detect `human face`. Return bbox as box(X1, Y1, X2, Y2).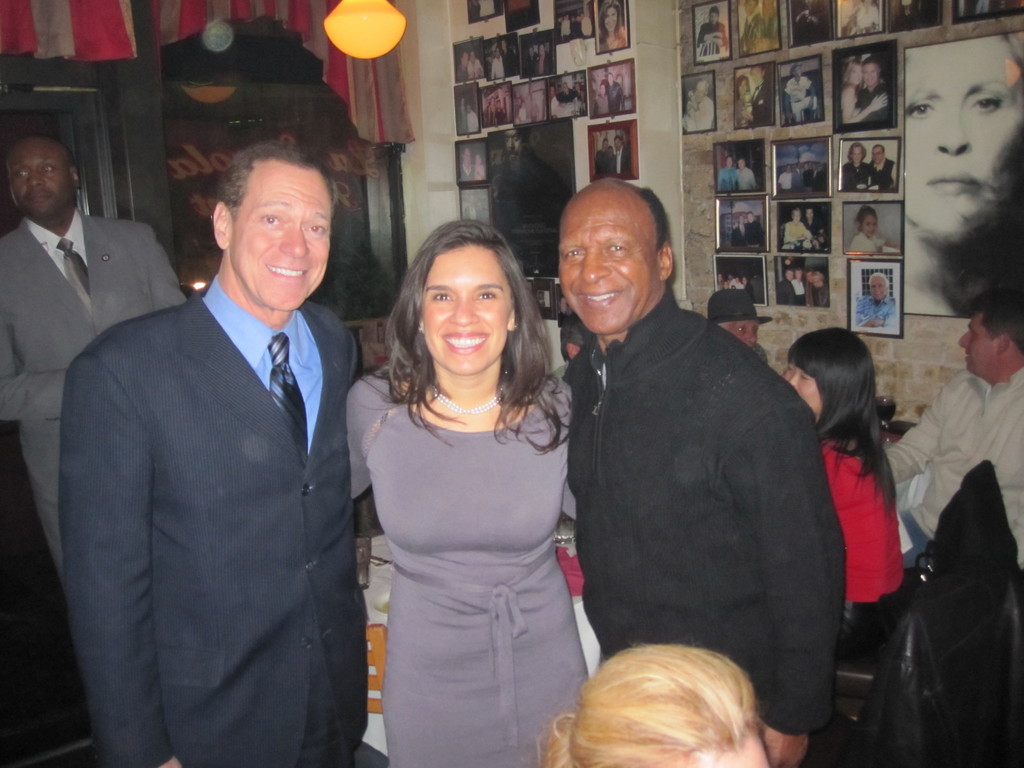
box(873, 145, 883, 164).
